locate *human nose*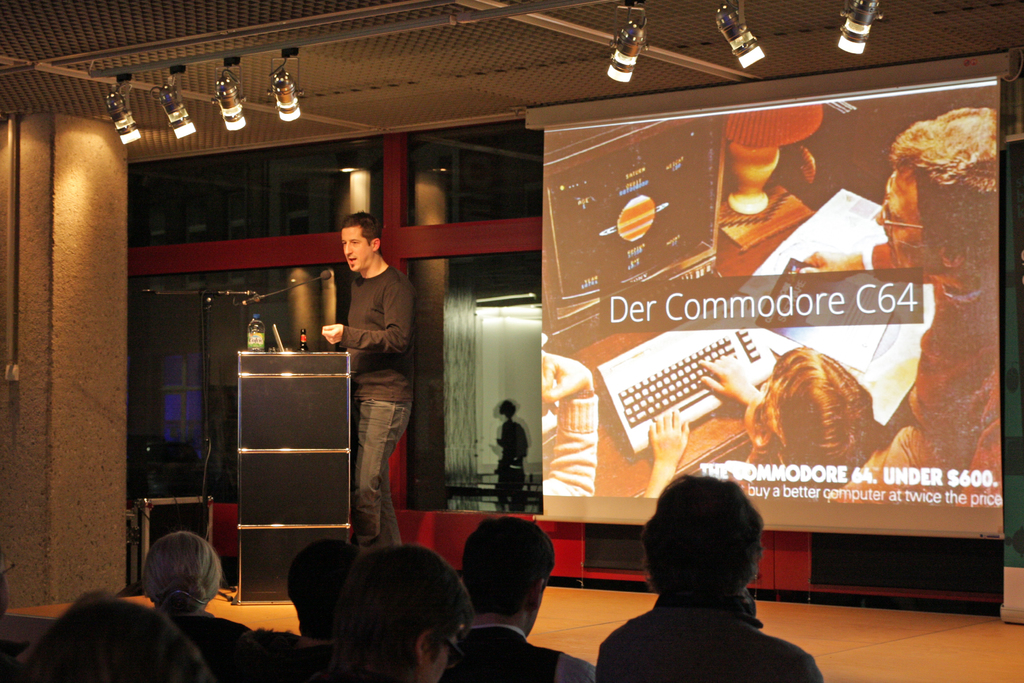
select_region(875, 210, 884, 227)
